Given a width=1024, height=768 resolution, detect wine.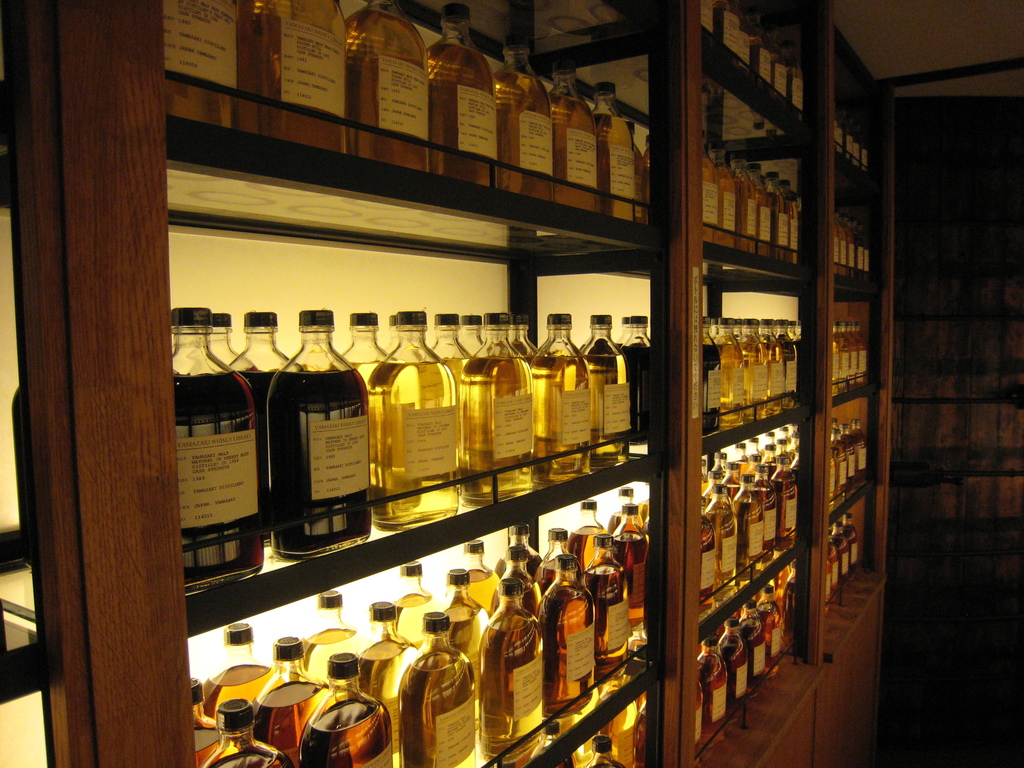
370,294,468,539.
